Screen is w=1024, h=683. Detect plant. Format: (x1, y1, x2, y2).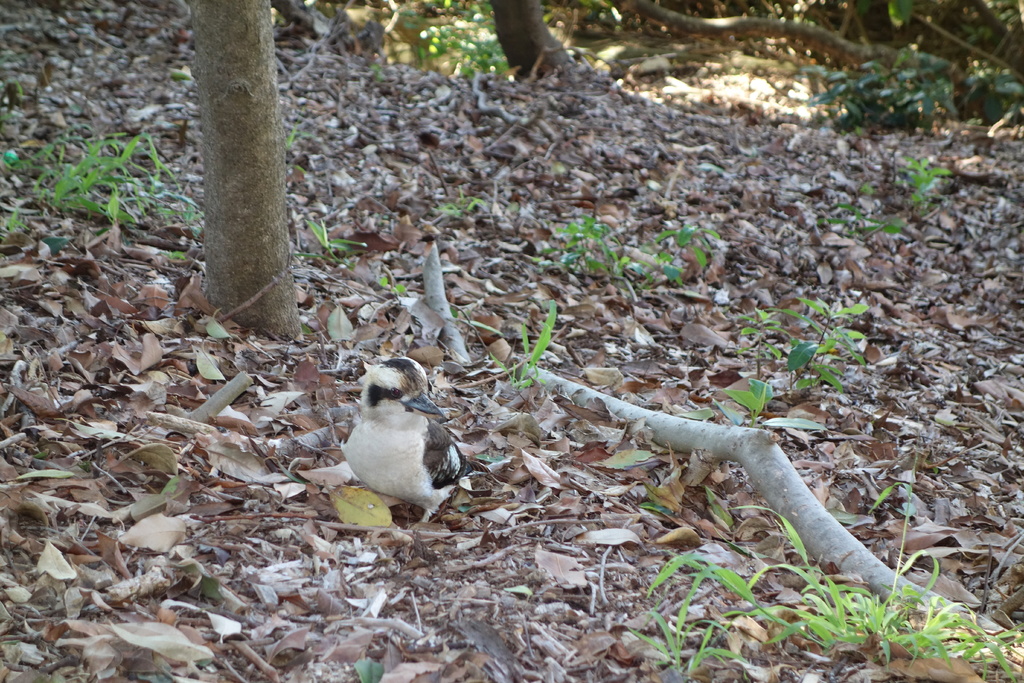
(305, 213, 362, 253).
